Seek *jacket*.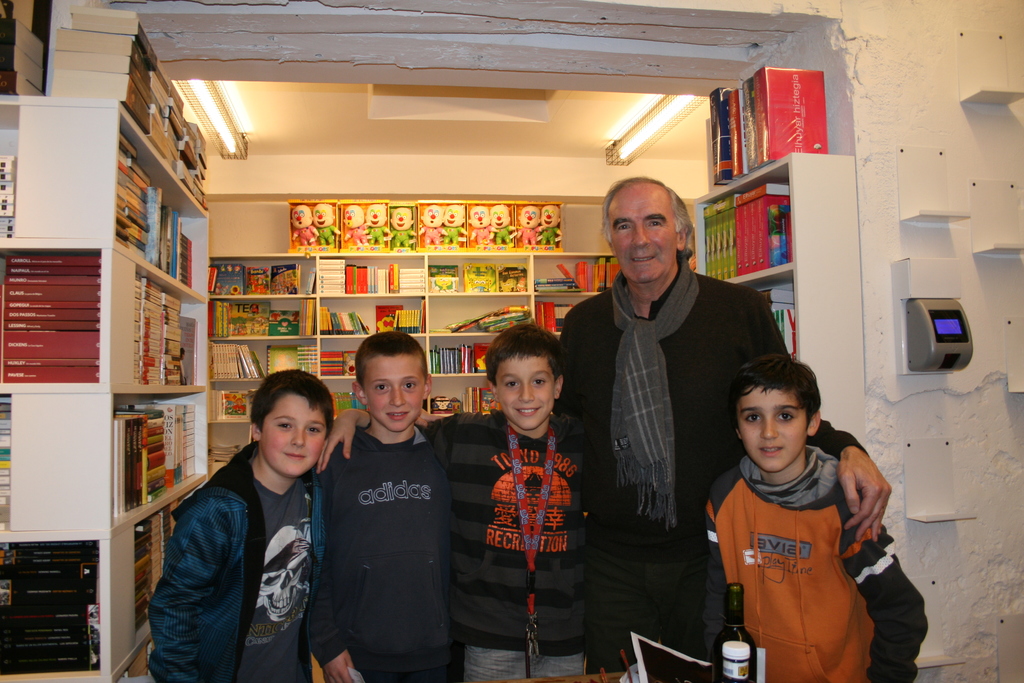
locate(135, 420, 348, 667).
